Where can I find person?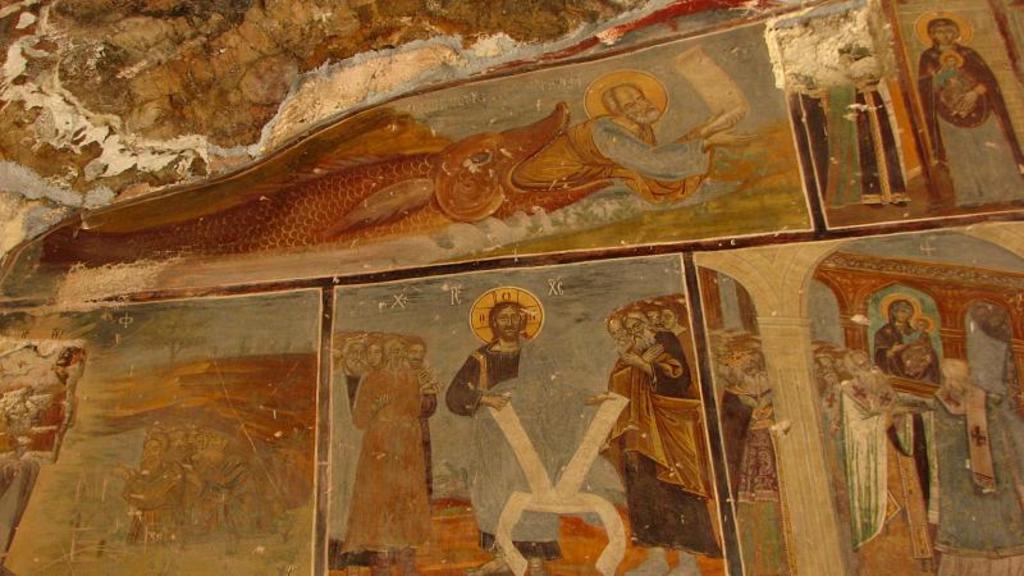
You can find it at 965, 310, 1007, 396.
